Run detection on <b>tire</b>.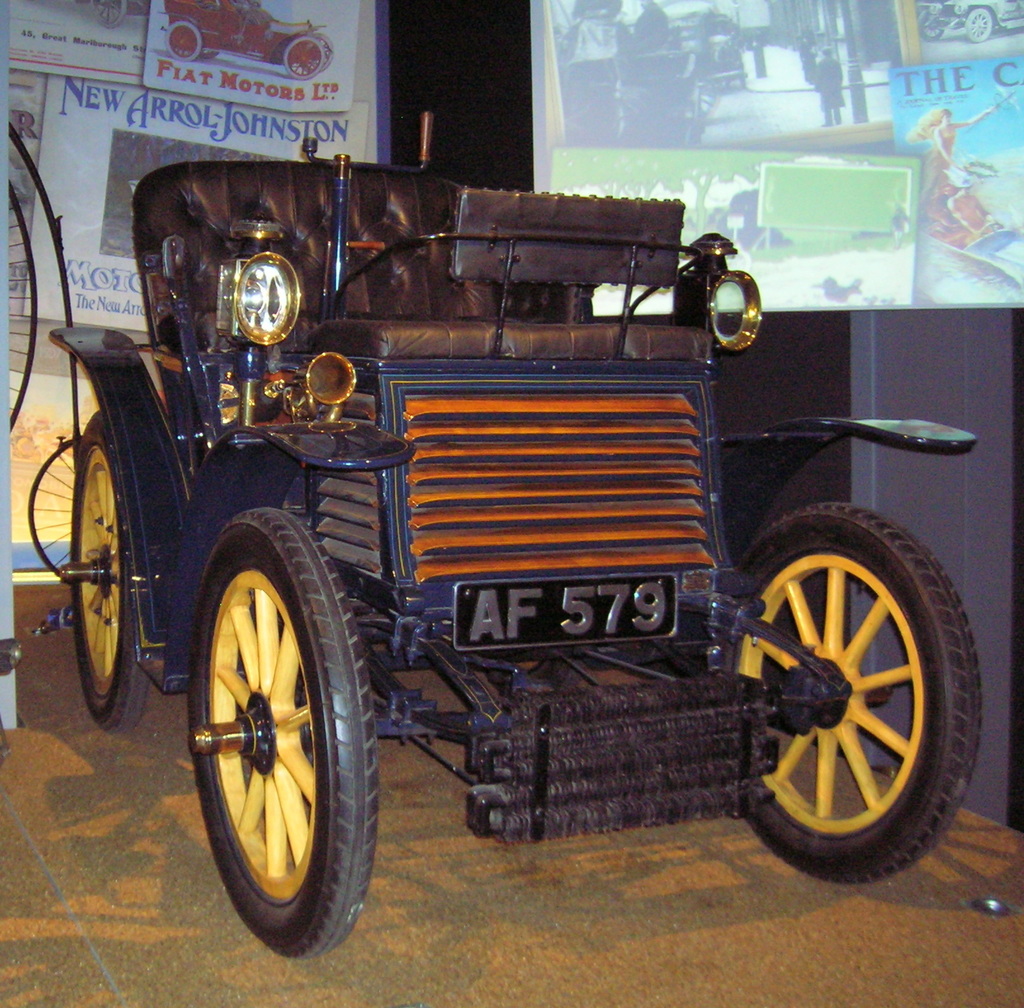
Result: 67/412/158/731.
